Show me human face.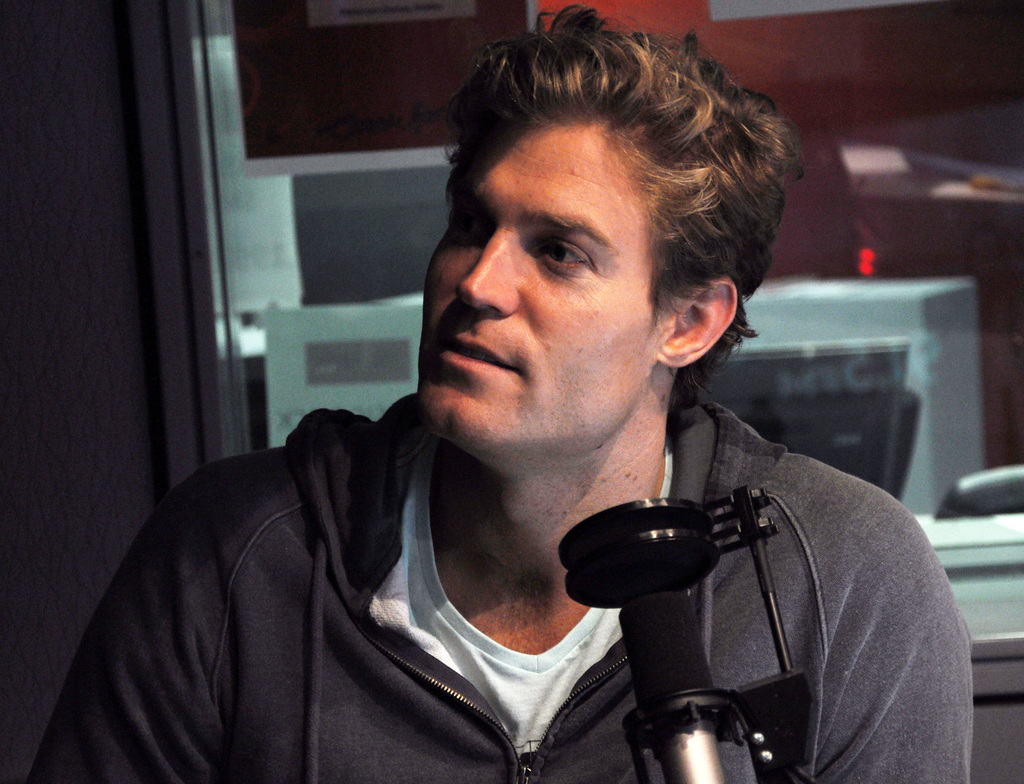
human face is here: x1=410 y1=106 x2=659 y2=467.
